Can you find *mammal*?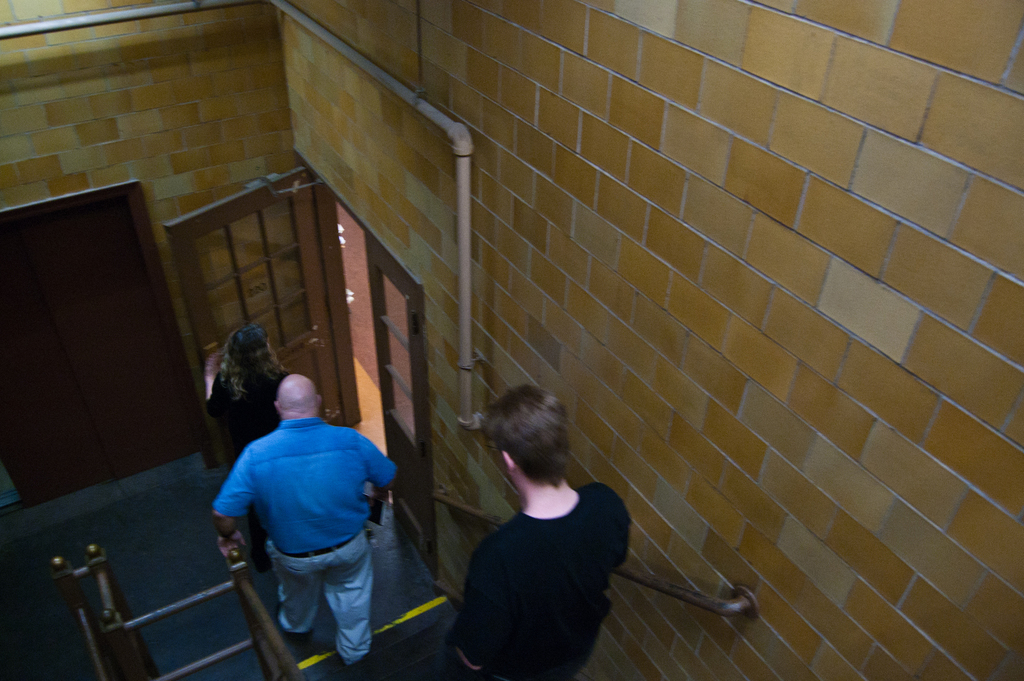
Yes, bounding box: [left=431, top=382, right=657, bottom=680].
